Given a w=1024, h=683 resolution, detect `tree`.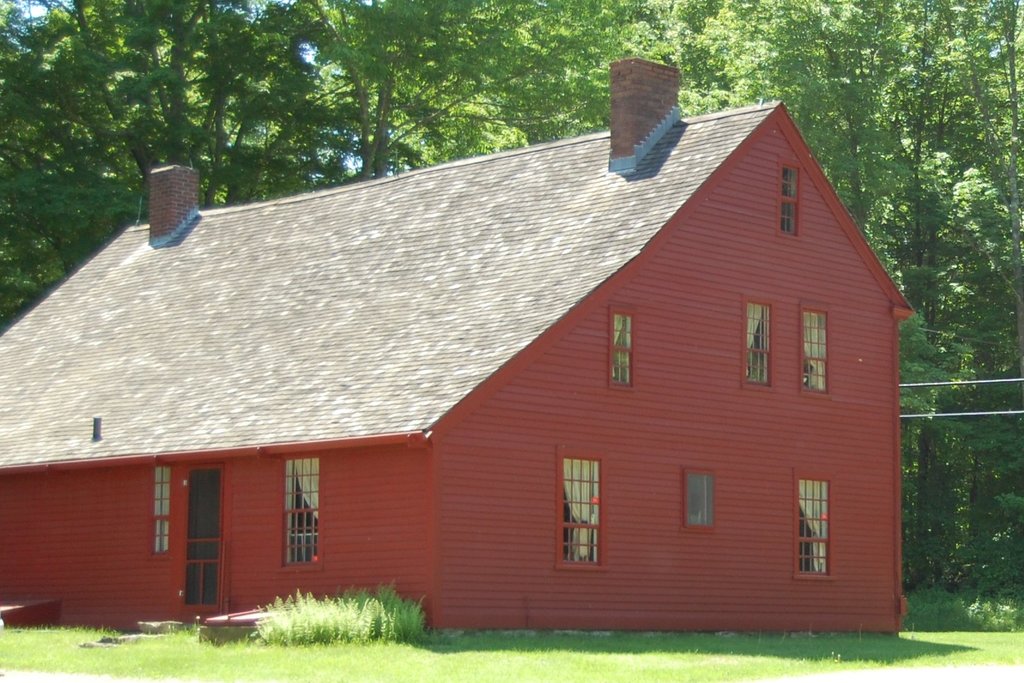
bbox=[390, 0, 735, 163].
